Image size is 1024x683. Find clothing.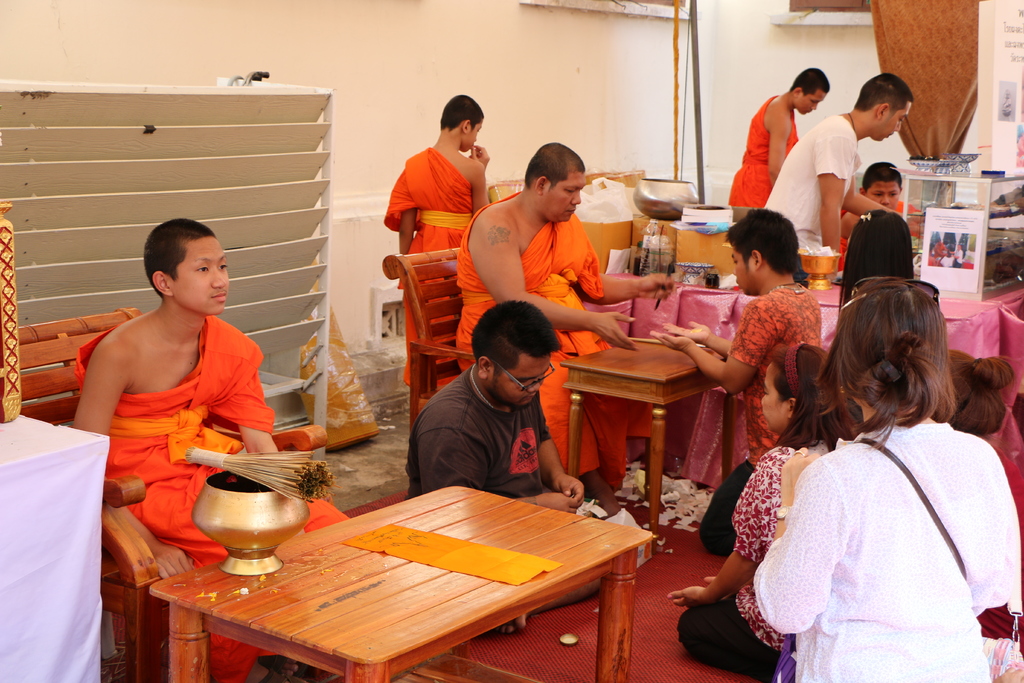
700/283/822/552.
